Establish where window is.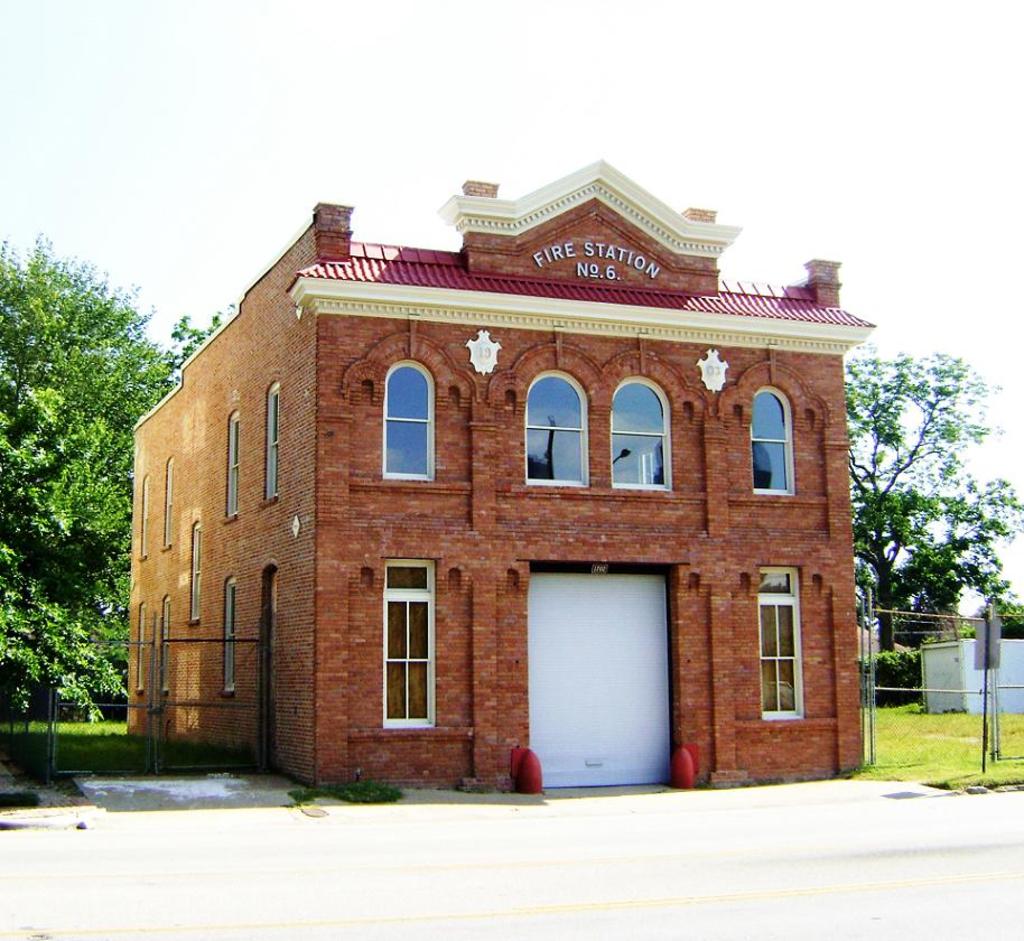
Established at box=[211, 568, 242, 700].
